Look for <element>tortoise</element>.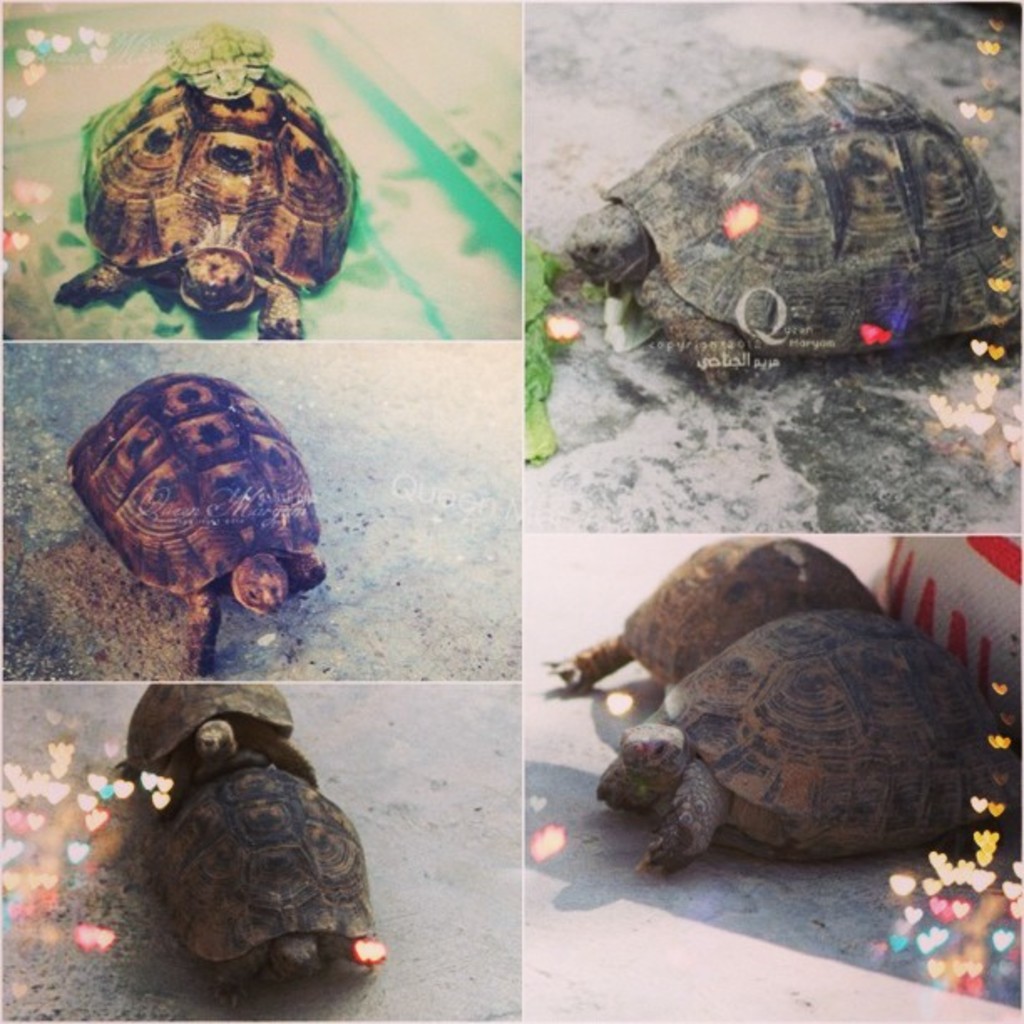
Found: (x1=64, y1=370, x2=326, y2=678).
